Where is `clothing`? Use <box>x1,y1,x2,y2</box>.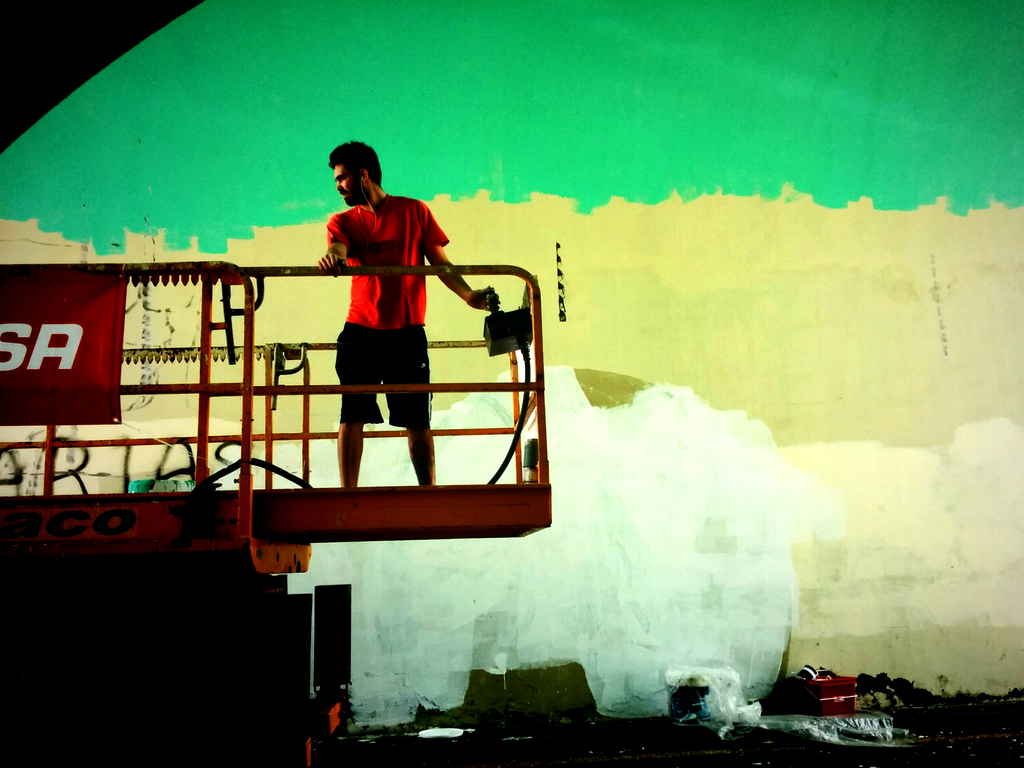
<box>323,190,445,428</box>.
